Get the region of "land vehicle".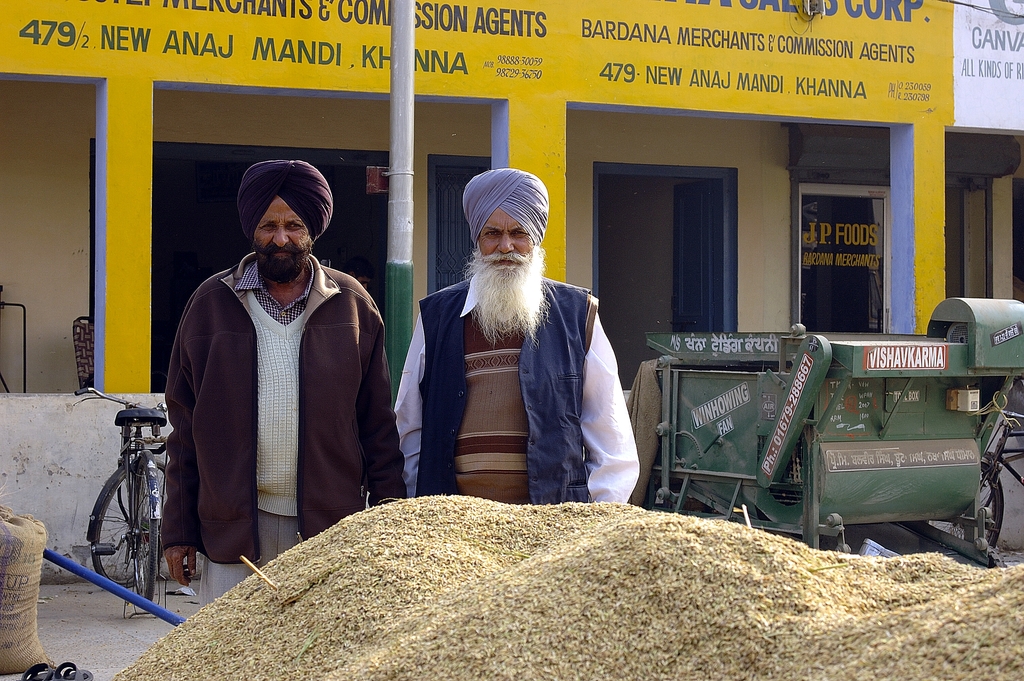
<region>69, 382, 169, 618</region>.
